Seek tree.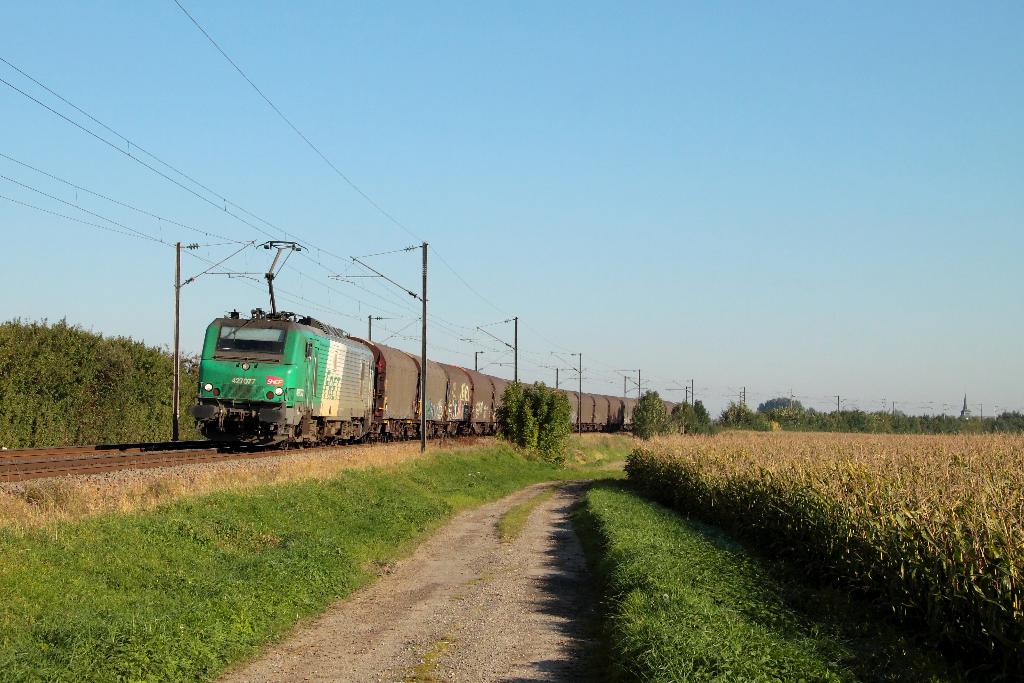
669:393:714:434.
